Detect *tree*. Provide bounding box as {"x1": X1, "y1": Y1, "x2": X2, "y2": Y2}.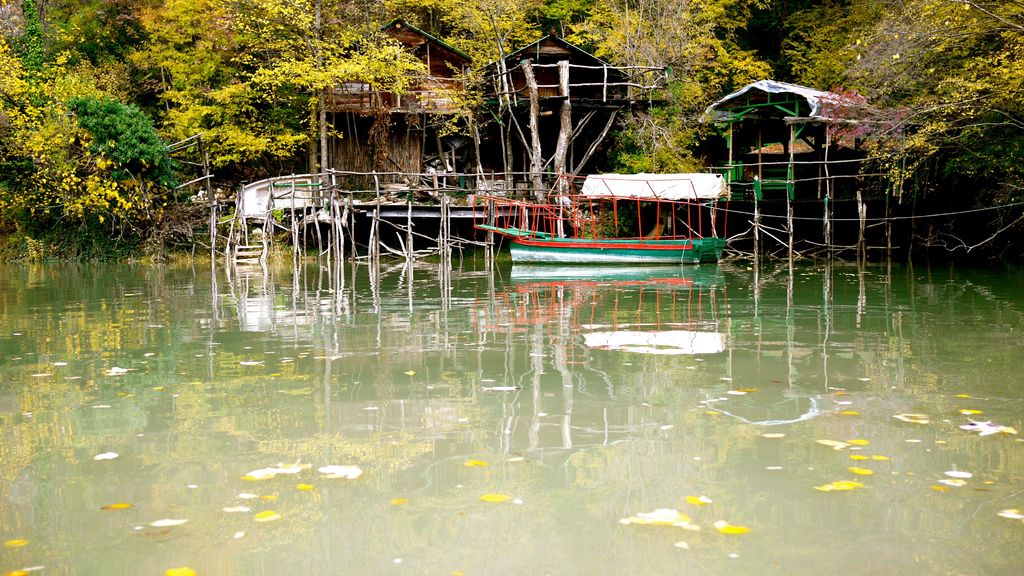
{"x1": 564, "y1": 0, "x2": 771, "y2": 177}.
